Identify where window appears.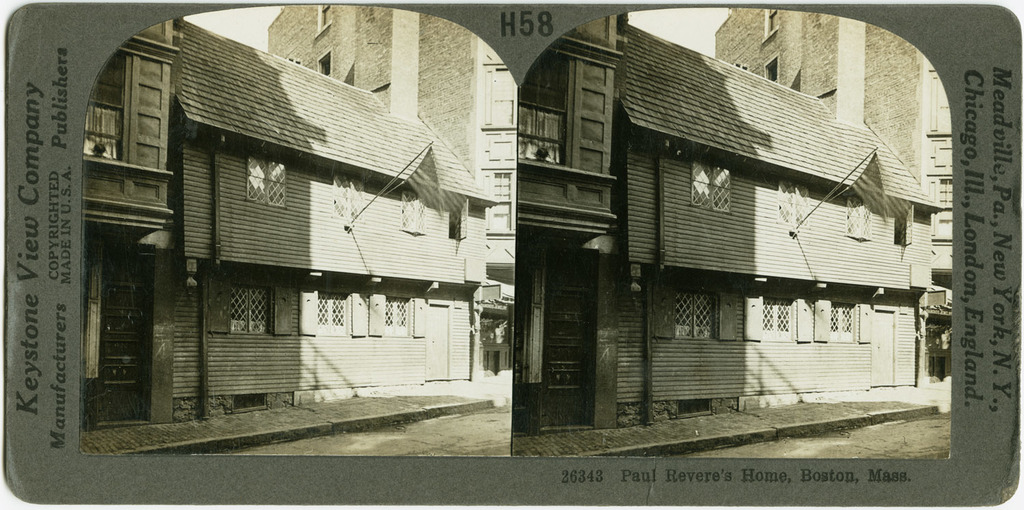
Appears at BBox(844, 198, 872, 240).
